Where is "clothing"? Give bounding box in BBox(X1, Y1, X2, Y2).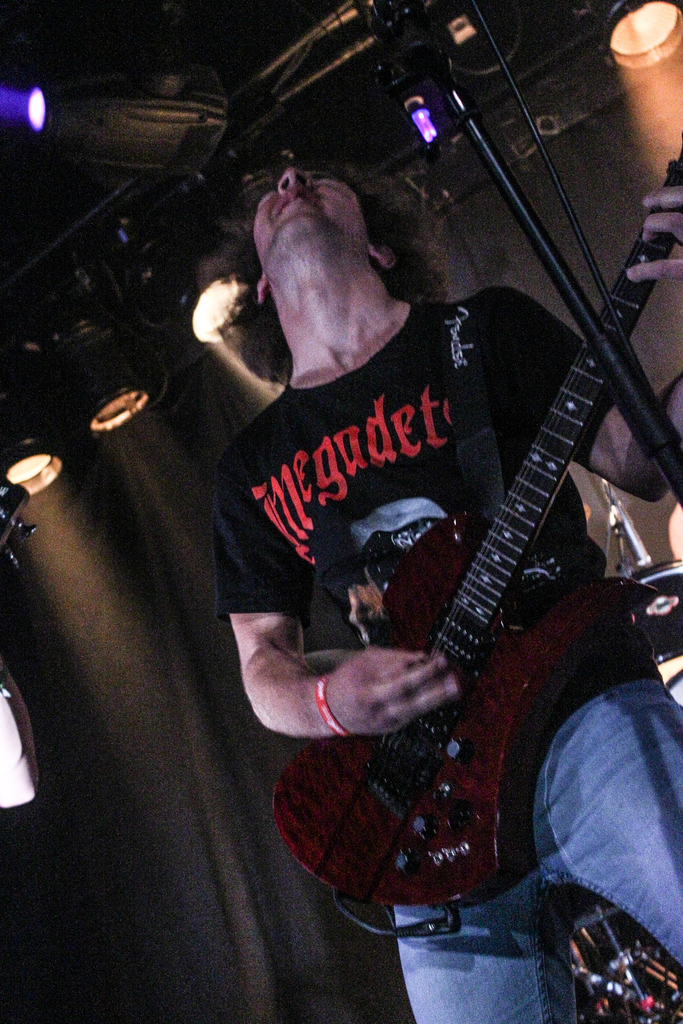
BBox(222, 179, 659, 952).
